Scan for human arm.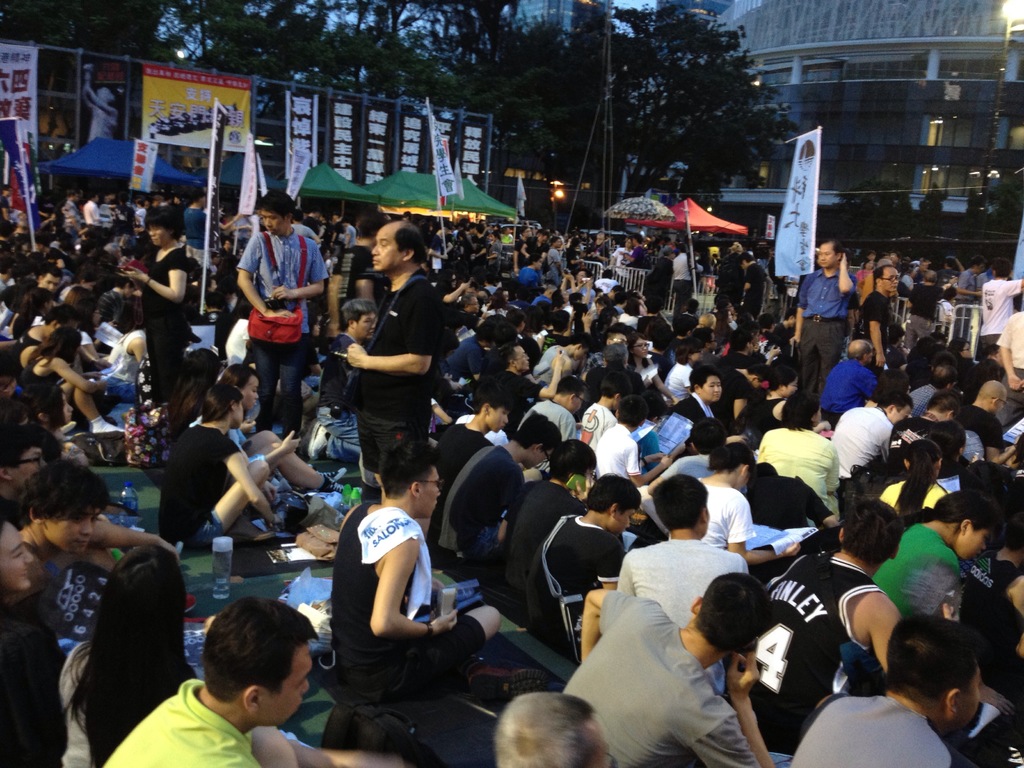
Scan result: detection(223, 447, 273, 520).
